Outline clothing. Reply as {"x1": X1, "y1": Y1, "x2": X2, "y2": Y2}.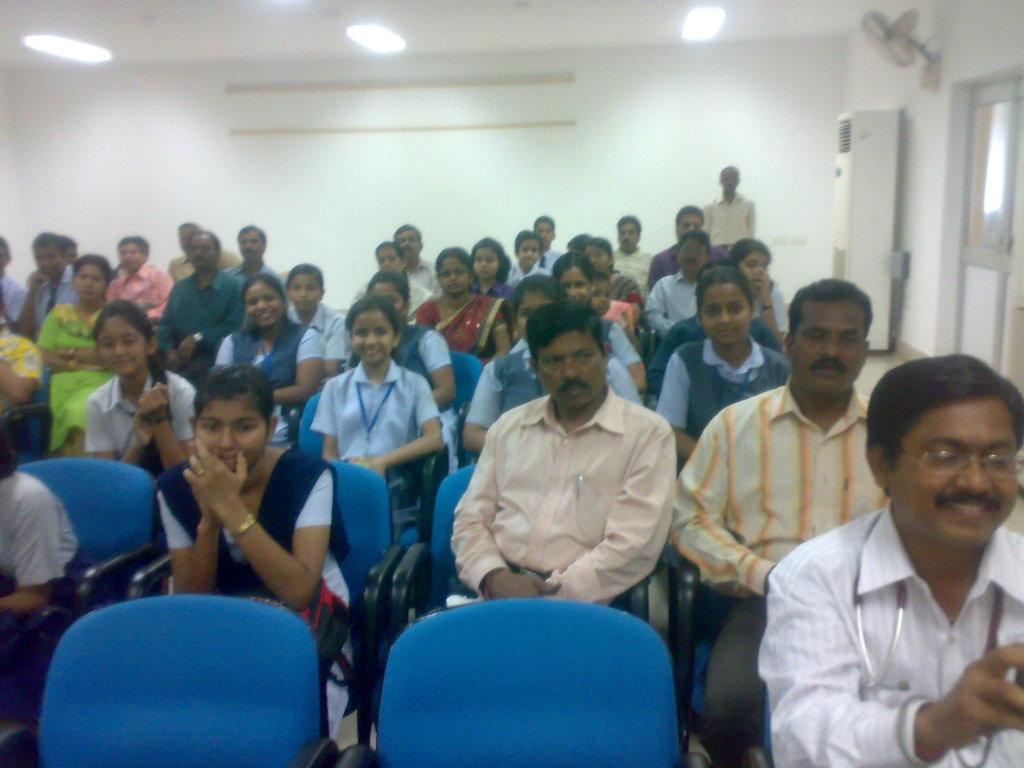
{"x1": 411, "y1": 287, "x2": 514, "y2": 365}.
